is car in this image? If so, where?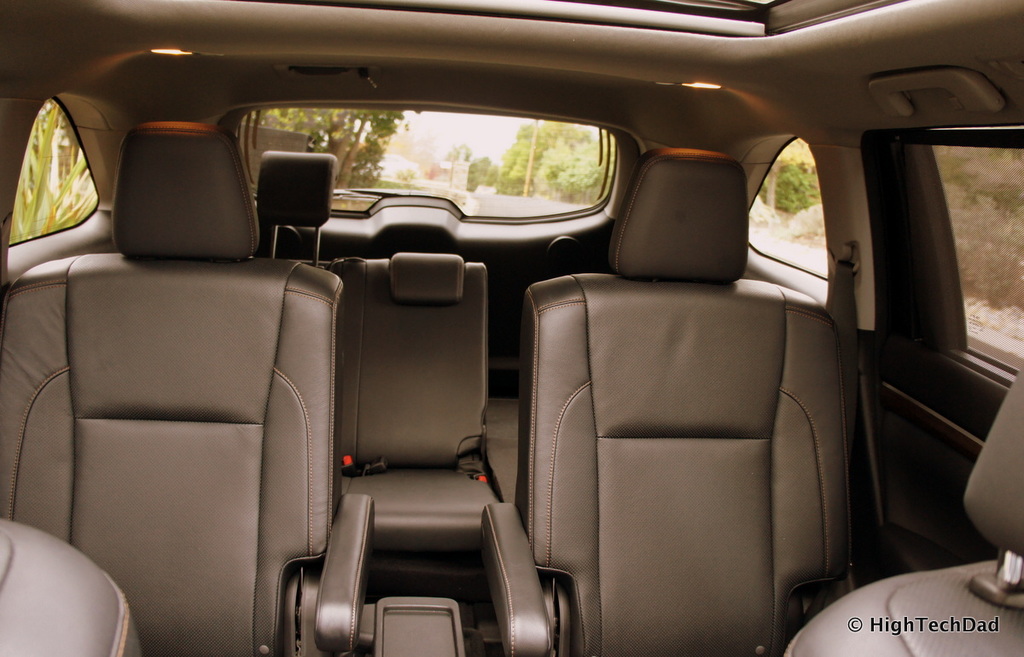
Yes, at x1=0 y1=0 x2=945 y2=656.
